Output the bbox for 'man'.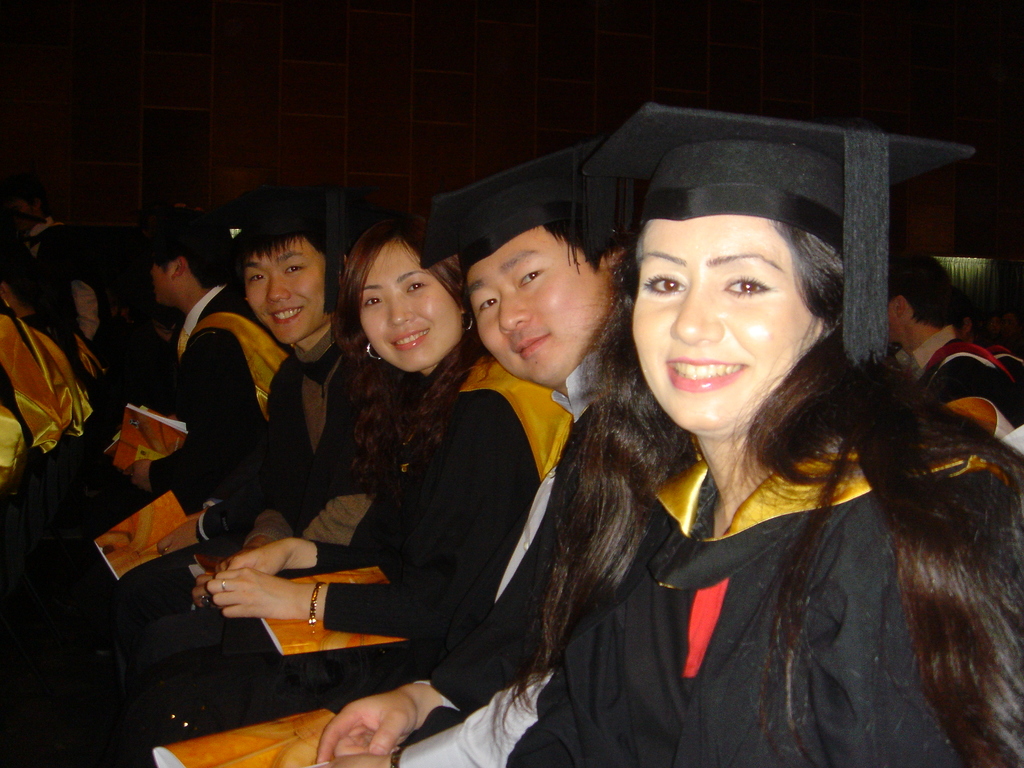
[left=228, top=143, right=698, bottom=767].
